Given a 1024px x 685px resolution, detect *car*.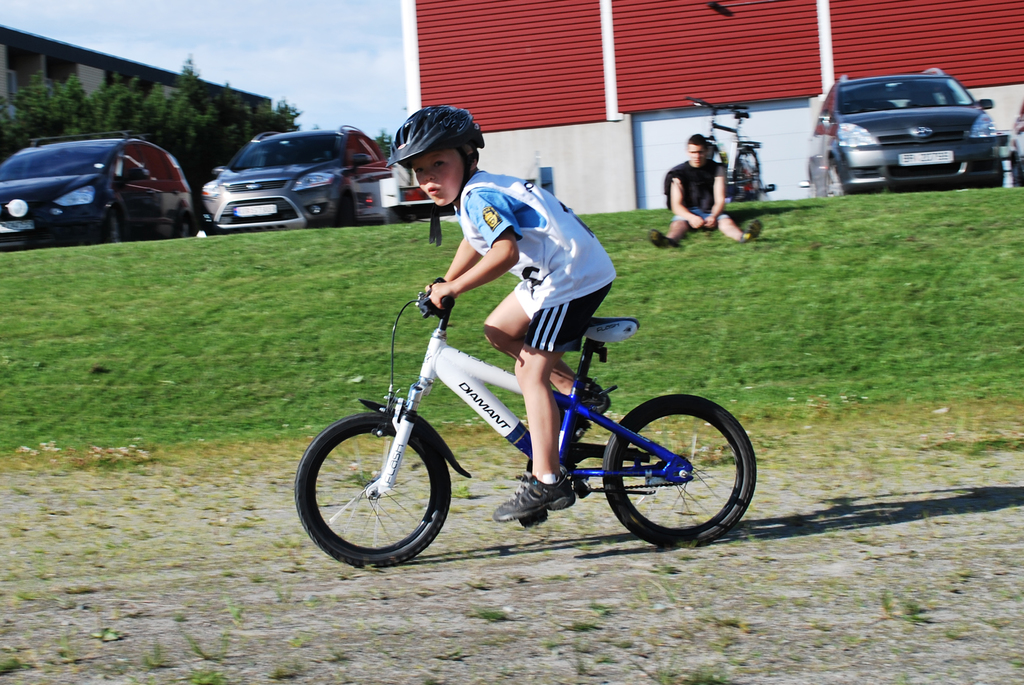
region(1008, 102, 1023, 186).
